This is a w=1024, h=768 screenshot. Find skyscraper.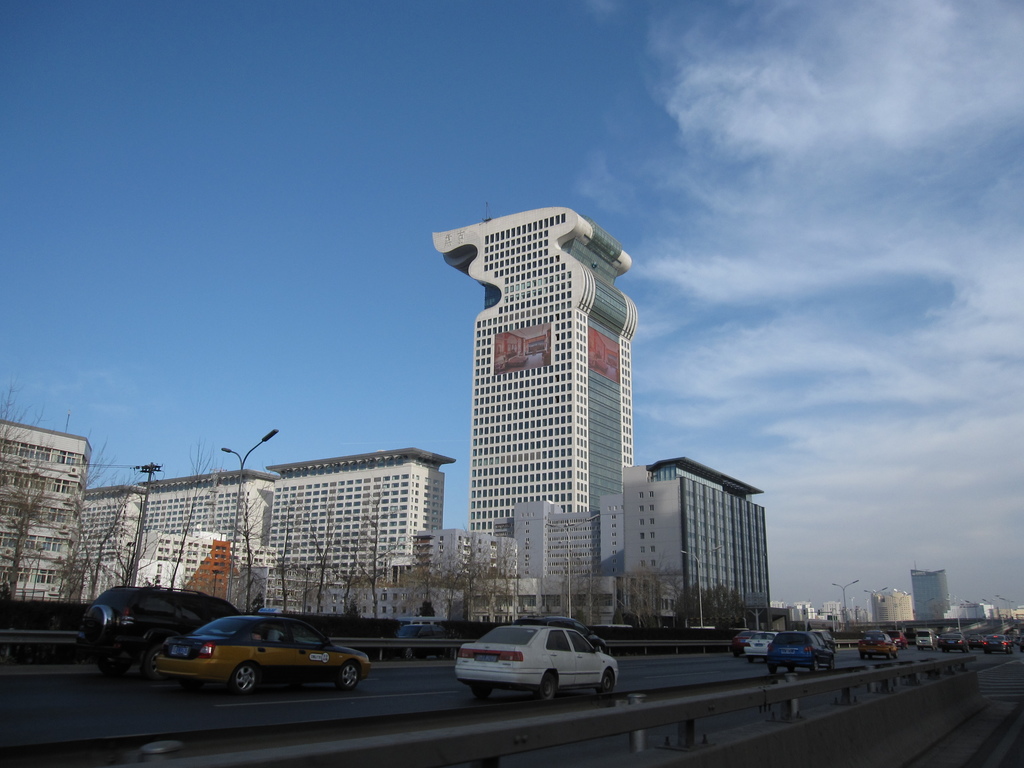
Bounding box: rect(911, 568, 956, 627).
